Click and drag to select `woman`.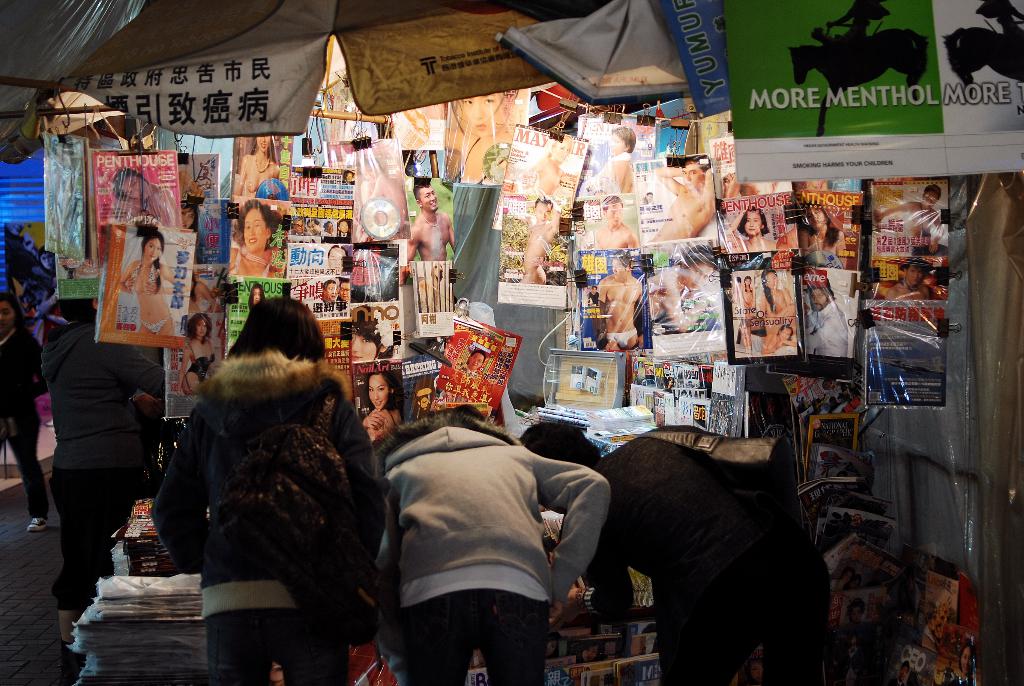
Selection: 739,323,749,354.
